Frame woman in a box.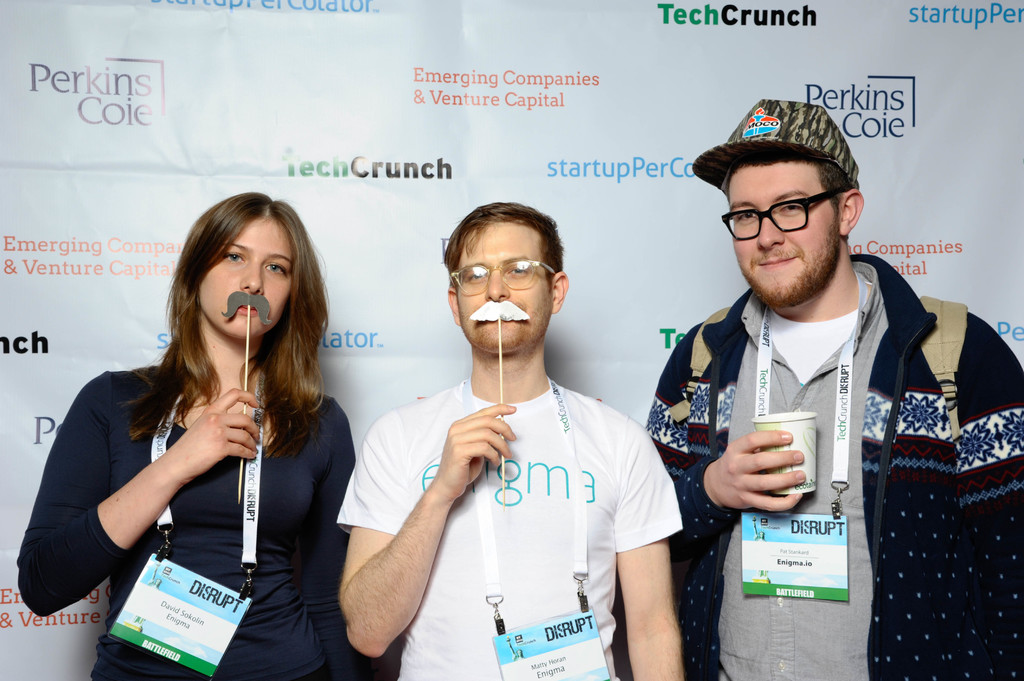
{"x1": 15, "y1": 189, "x2": 357, "y2": 680}.
